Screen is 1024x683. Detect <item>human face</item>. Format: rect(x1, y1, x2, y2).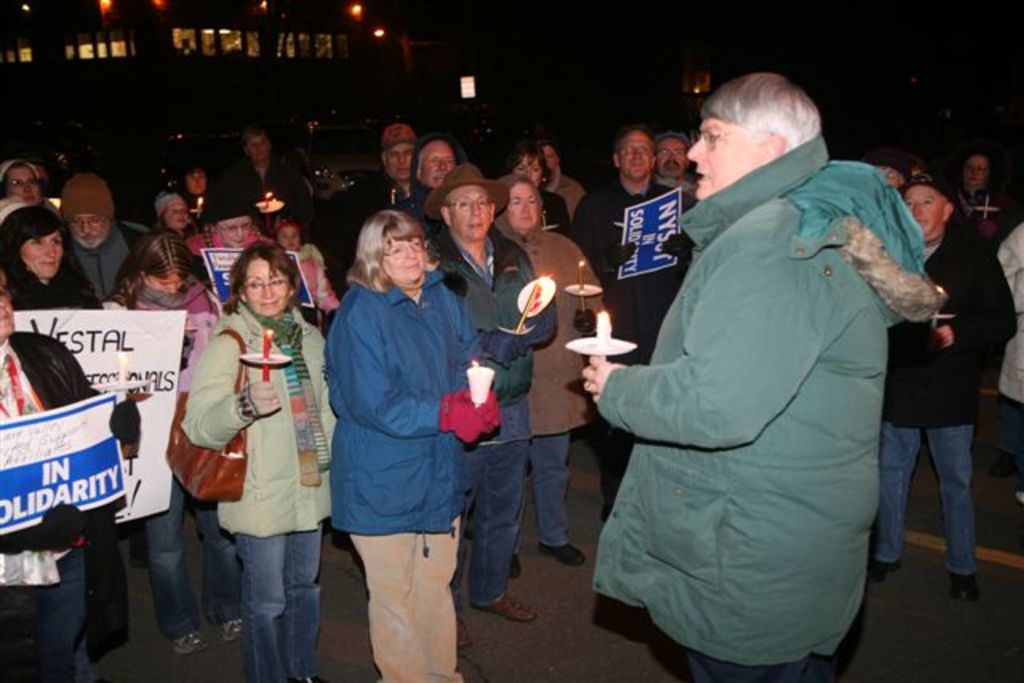
rect(418, 138, 458, 194).
